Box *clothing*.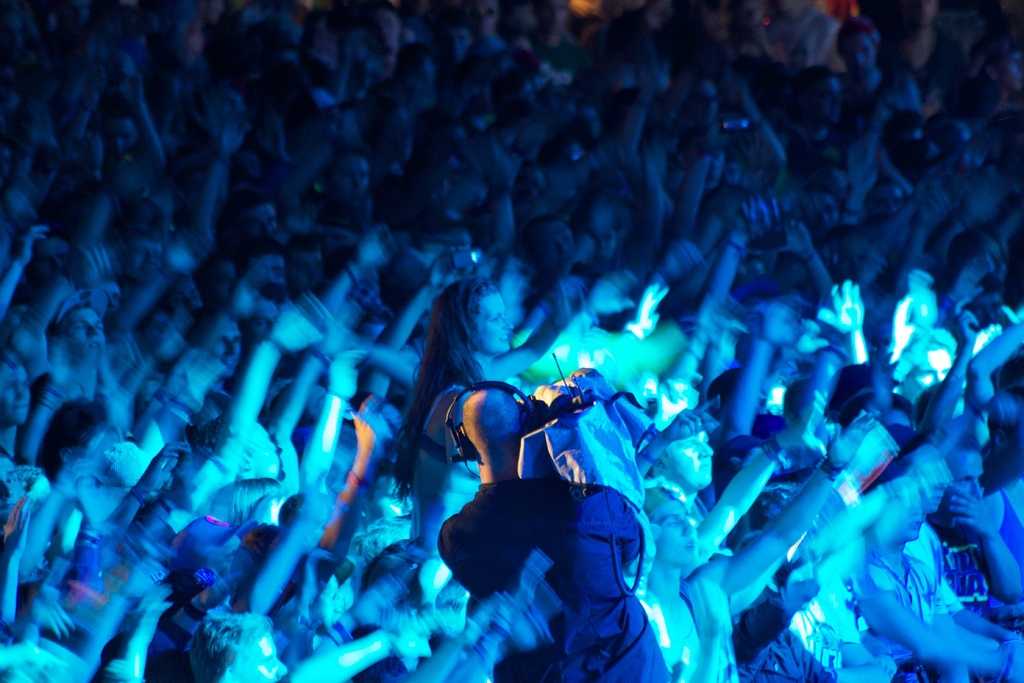
[439, 473, 673, 678].
